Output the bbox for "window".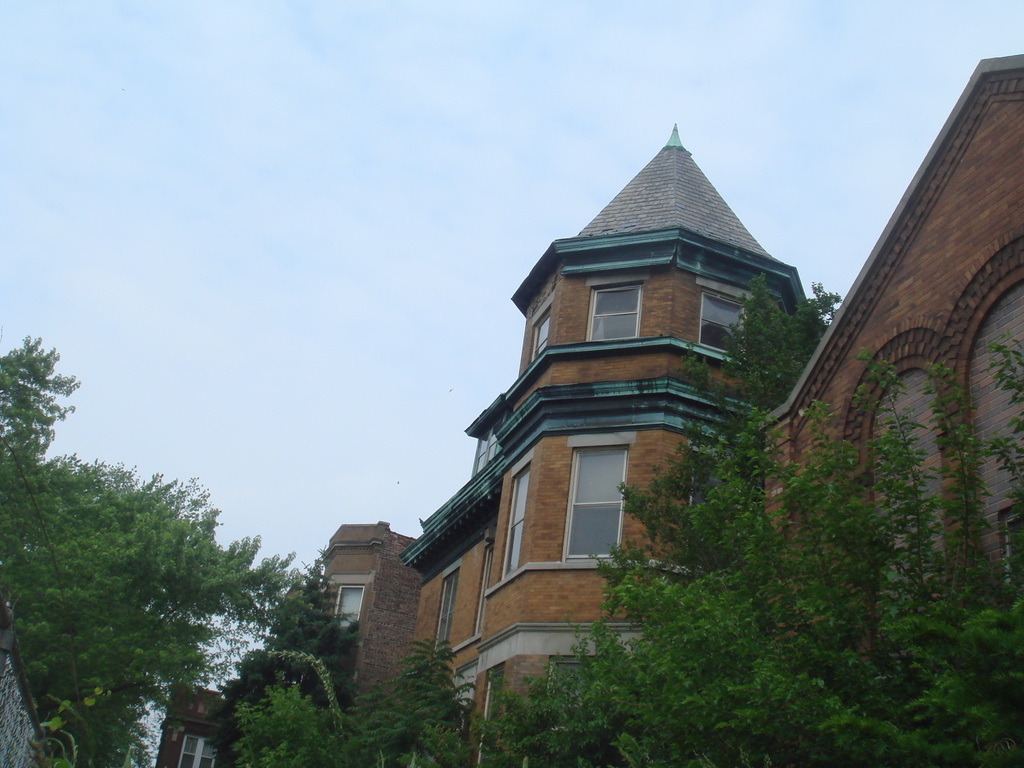
l=179, t=737, r=219, b=767.
